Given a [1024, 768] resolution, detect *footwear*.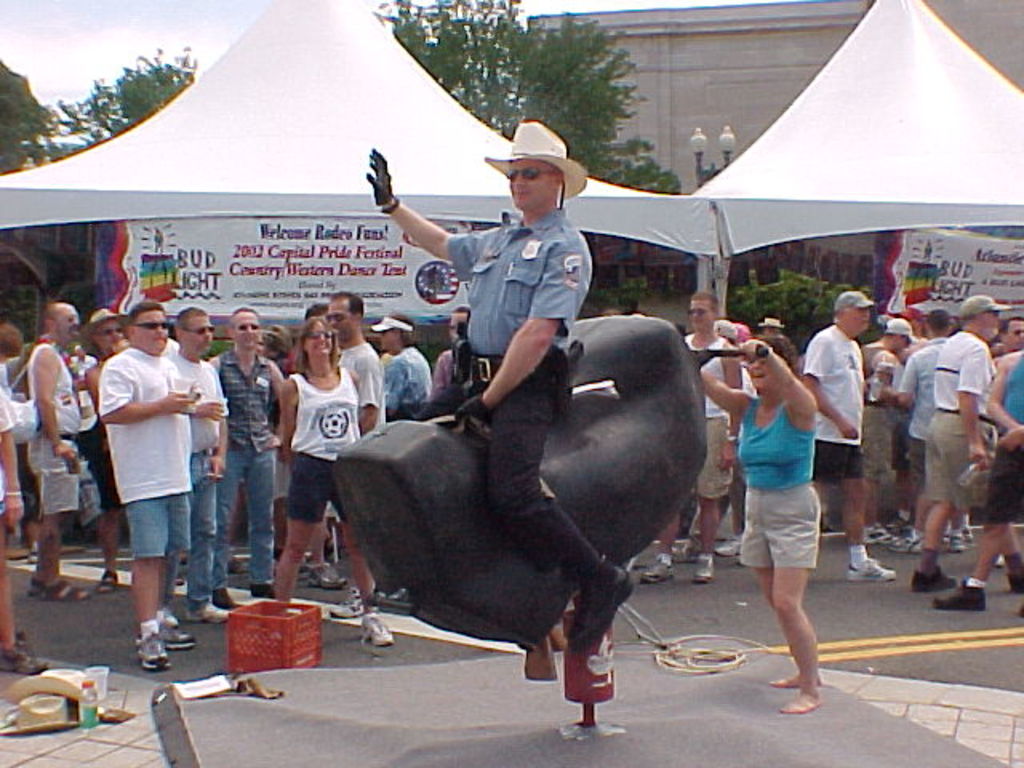
region(928, 579, 982, 603).
